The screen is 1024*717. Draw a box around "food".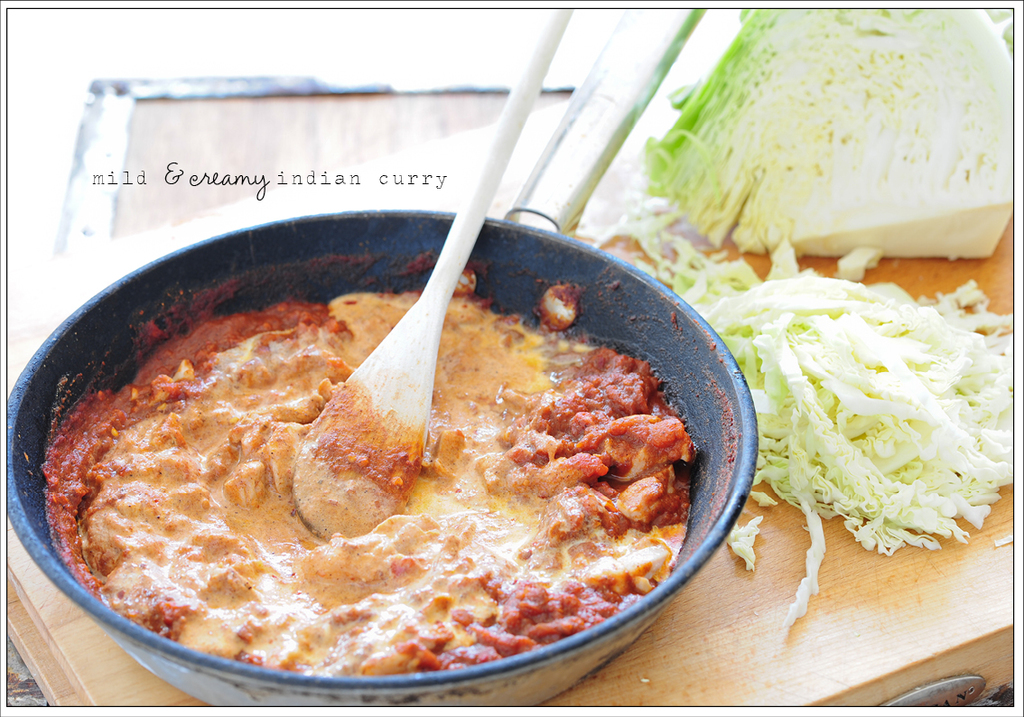
40 247 700 675.
